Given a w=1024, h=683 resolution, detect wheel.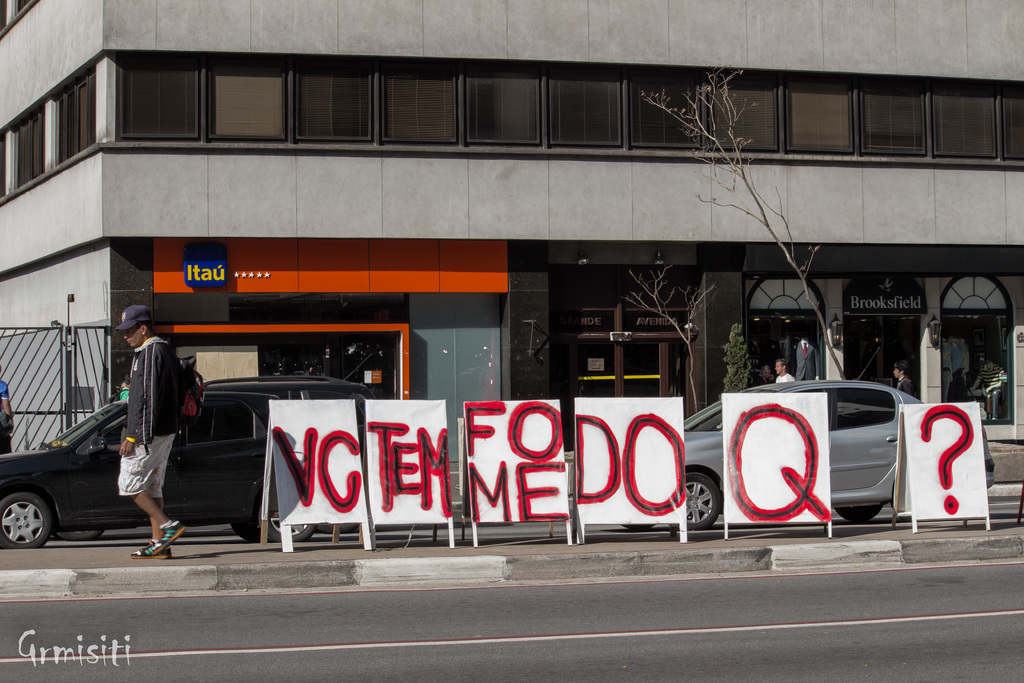
(x1=672, y1=472, x2=721, y2=525).
